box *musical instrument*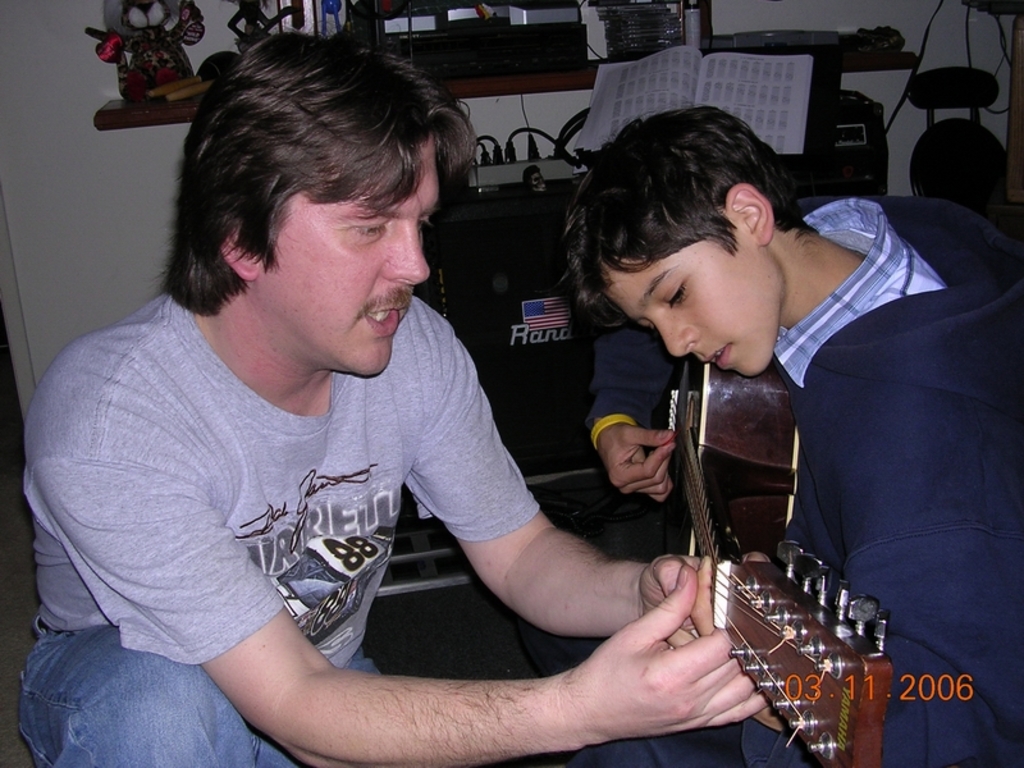
599, 307, 861, 758
